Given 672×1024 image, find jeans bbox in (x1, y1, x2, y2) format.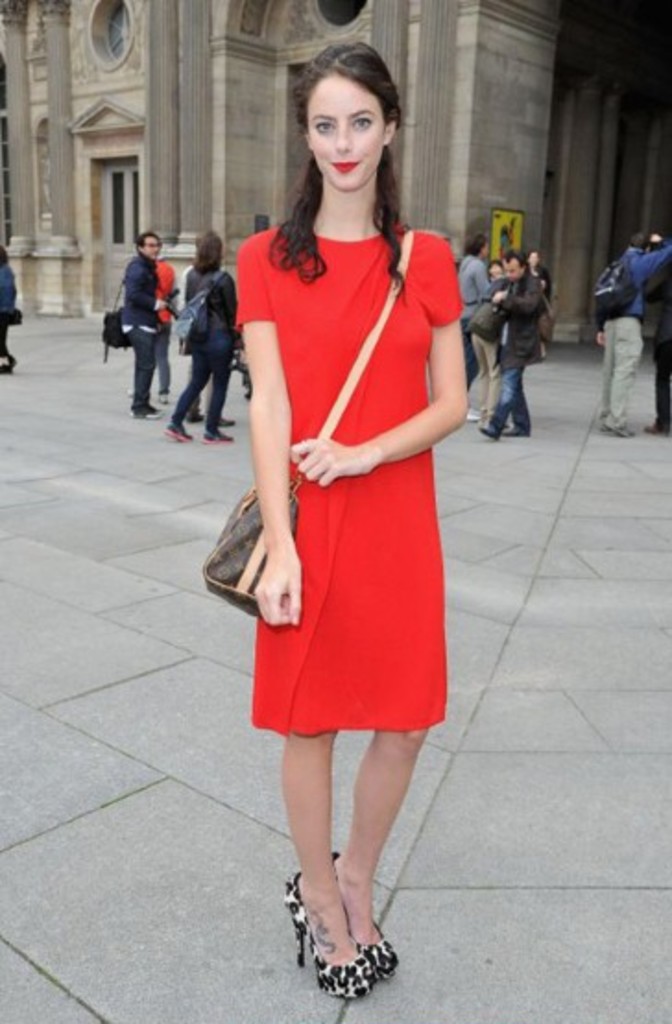
(487, 376, 535, 432).
